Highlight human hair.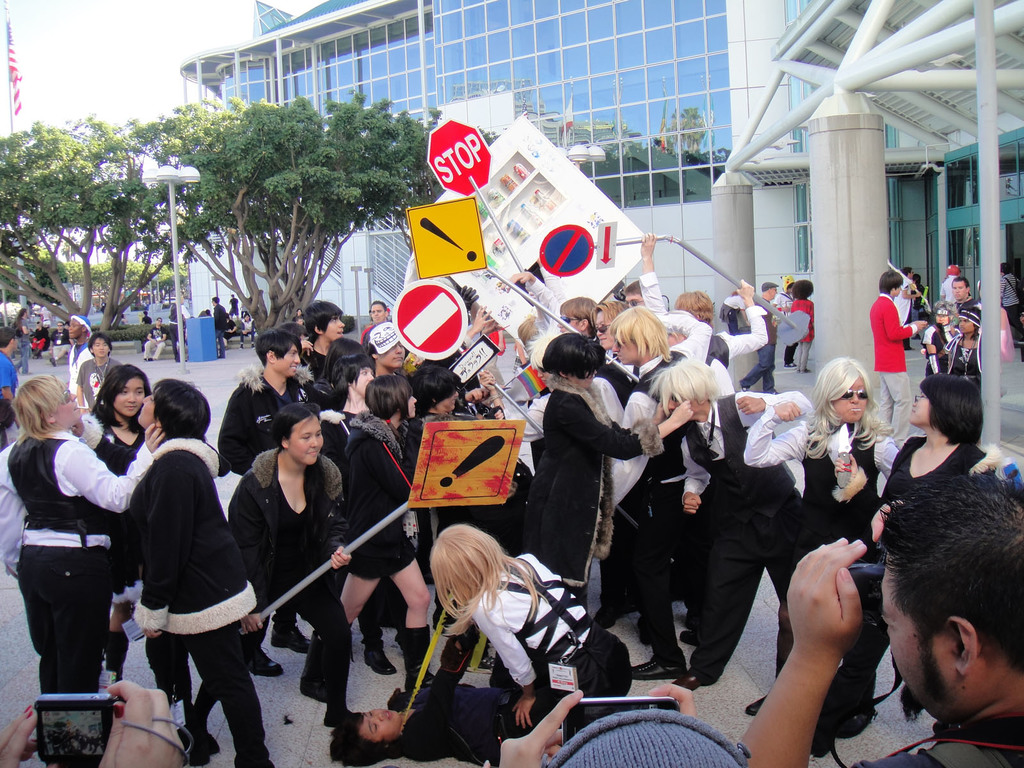
Highlighted region: BBox(556, 296, 604, 330).
